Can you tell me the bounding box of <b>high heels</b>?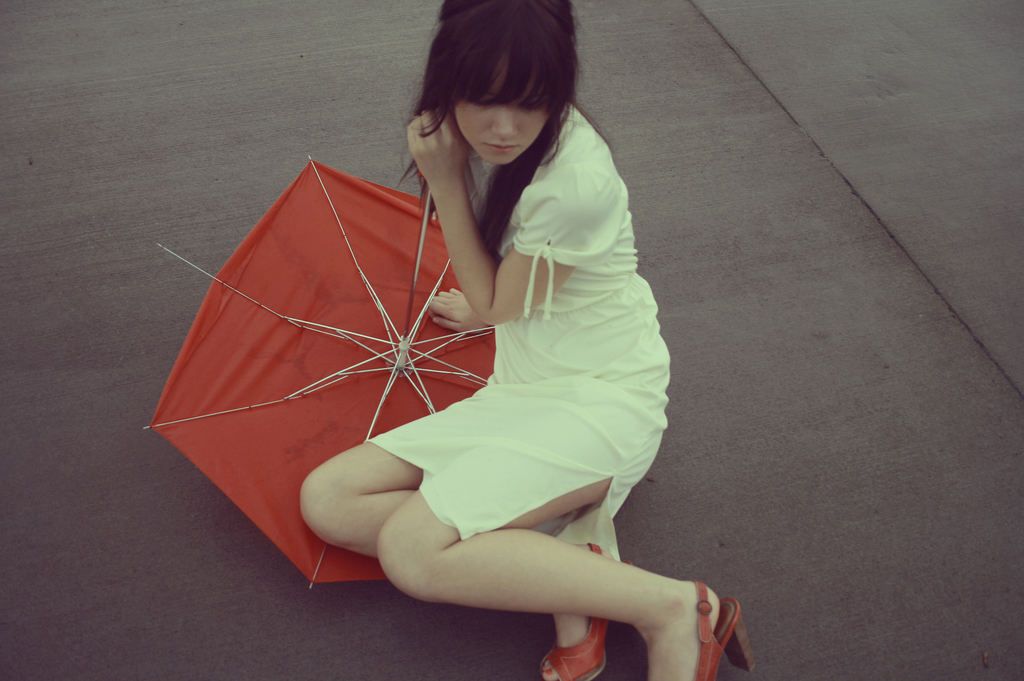
detection(536, 542, 613, 680).
